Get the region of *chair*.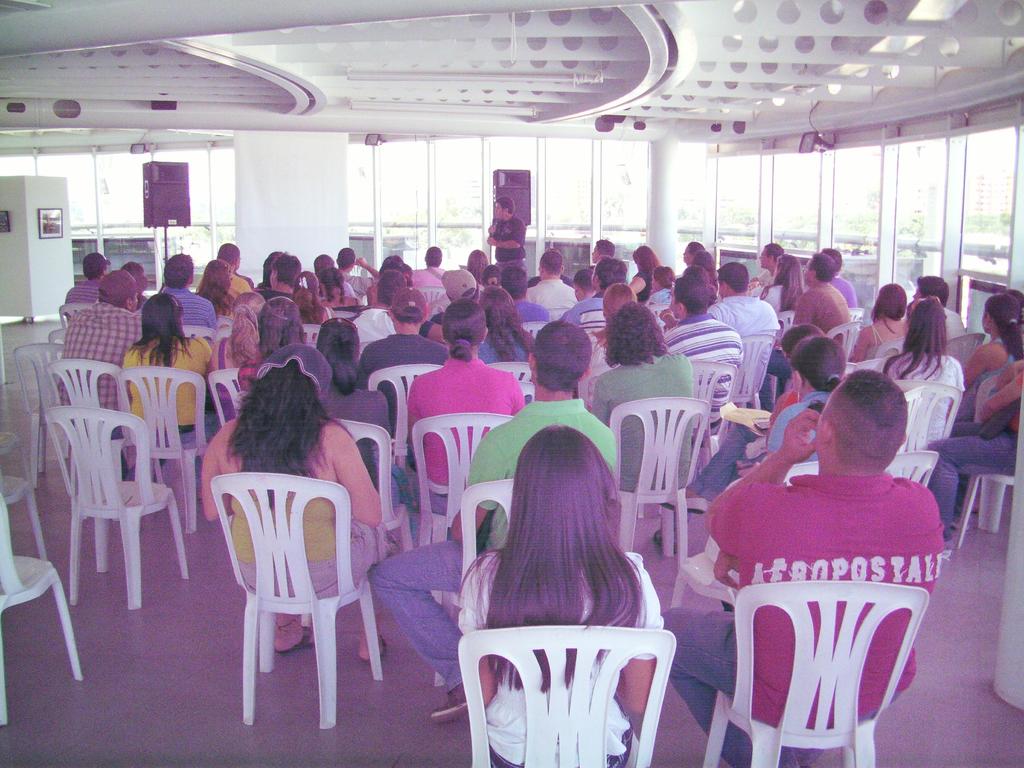
{"left": 949, "top": 376, "right": 1014, "bottom": 547}.
